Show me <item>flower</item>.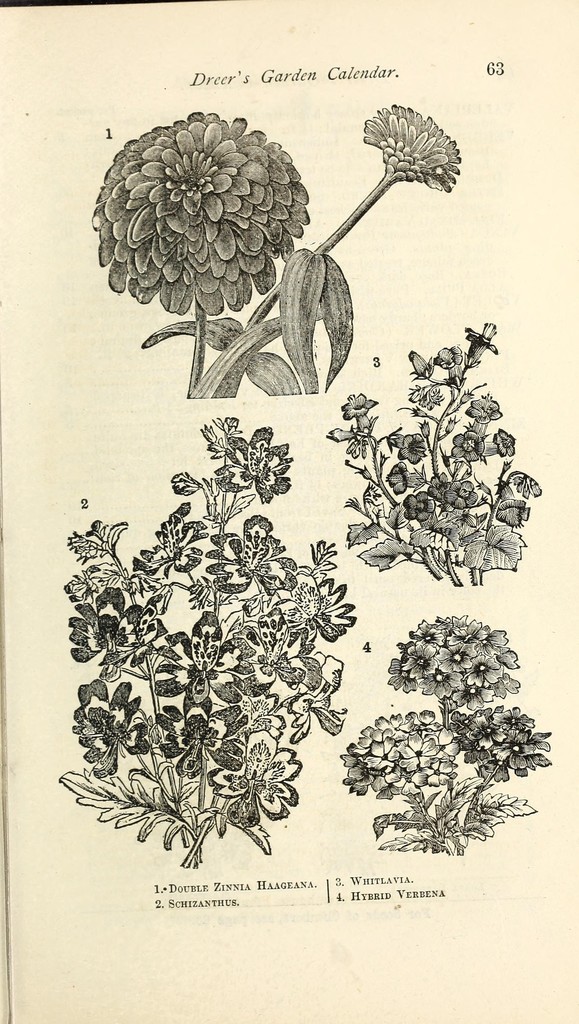
<item>flower</item> is here: crop(447, 481, 475, 505).
